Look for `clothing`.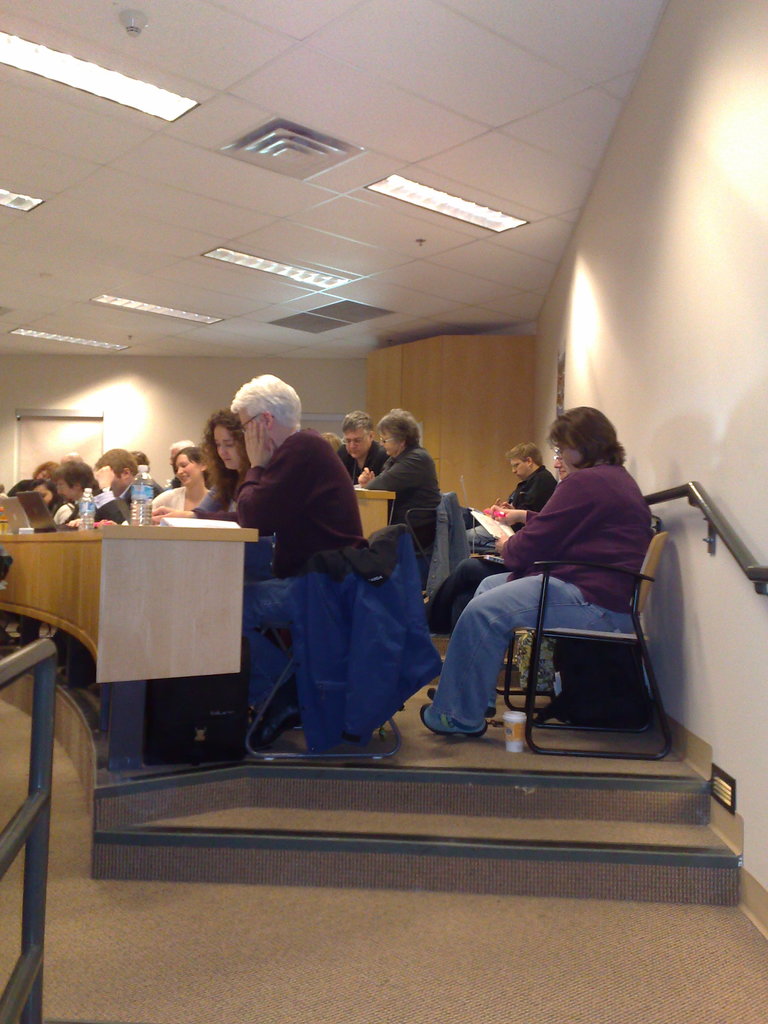
Found: x1=193 y1=472 x2=248 y2=514.
